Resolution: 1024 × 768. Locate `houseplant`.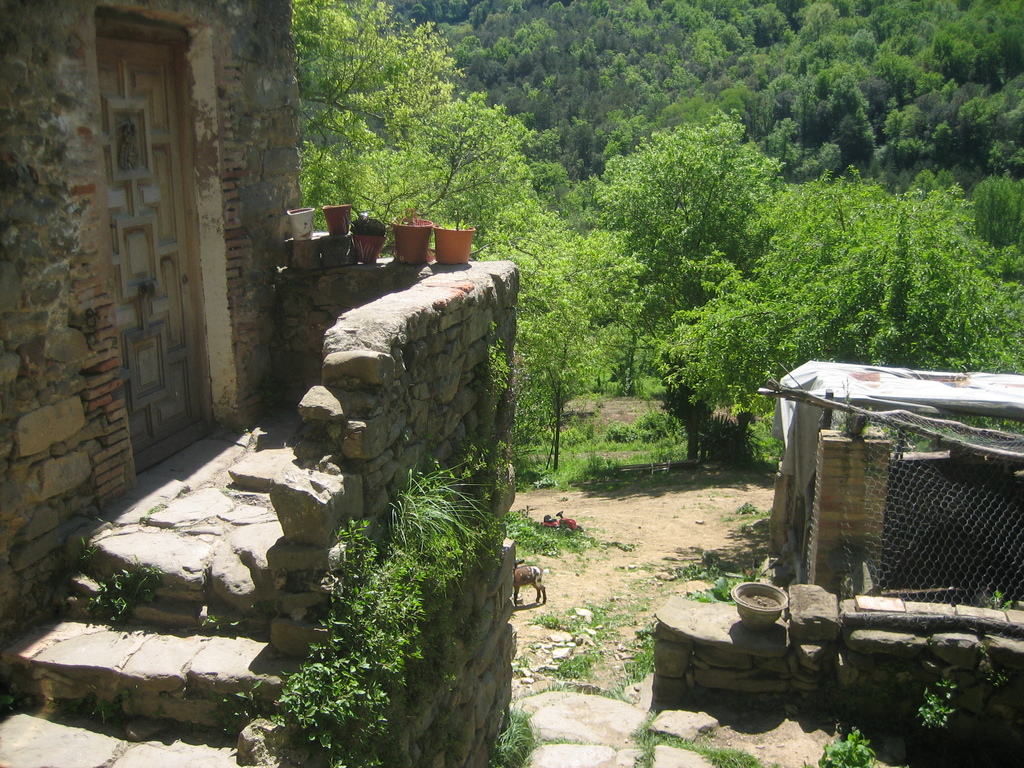
bbox=[432, 212, 476, 263].
